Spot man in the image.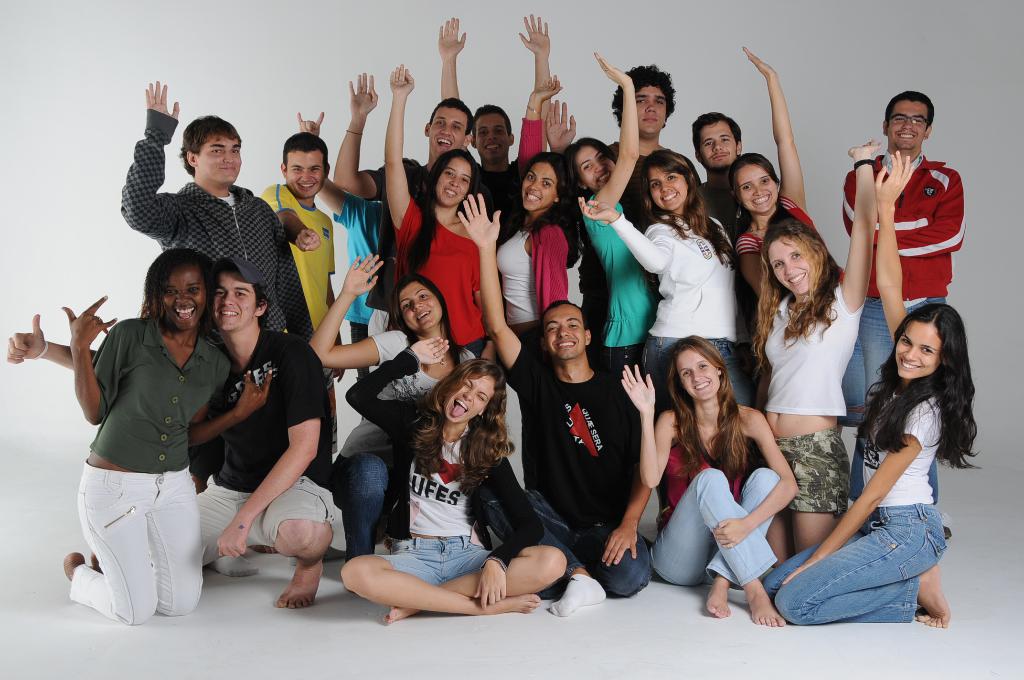
man found at [438, 13, 564, 245].
